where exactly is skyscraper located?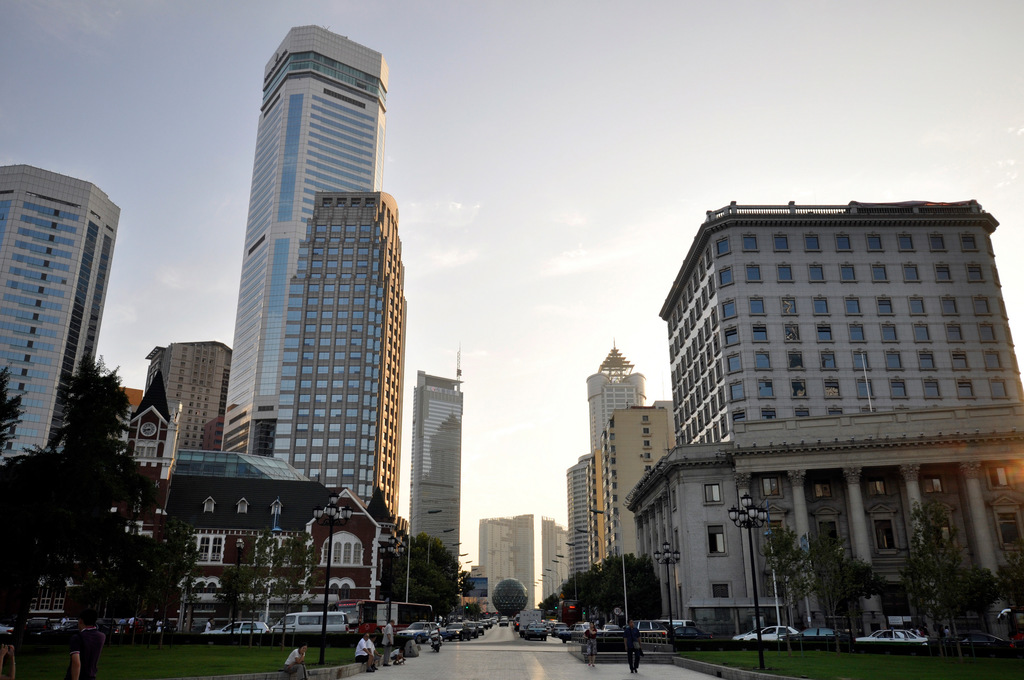
Its bounding box is (left=272, top=185, right=419, bottom=529).
